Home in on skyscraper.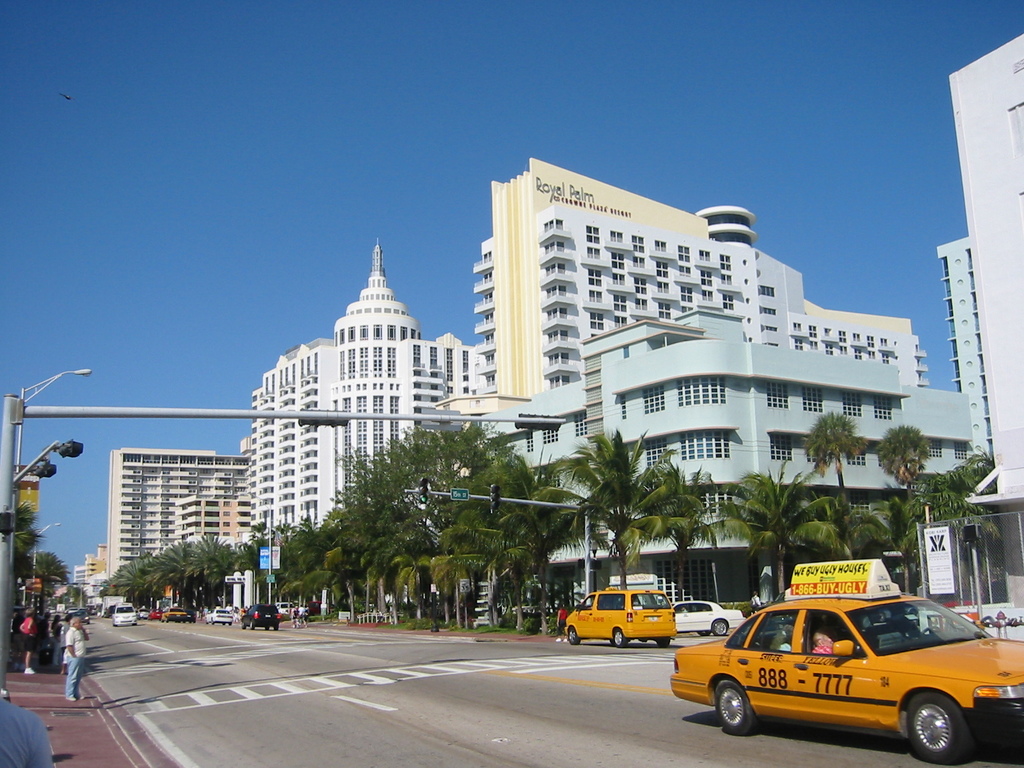
Homed in at detection(519, 156, 948, 404).
